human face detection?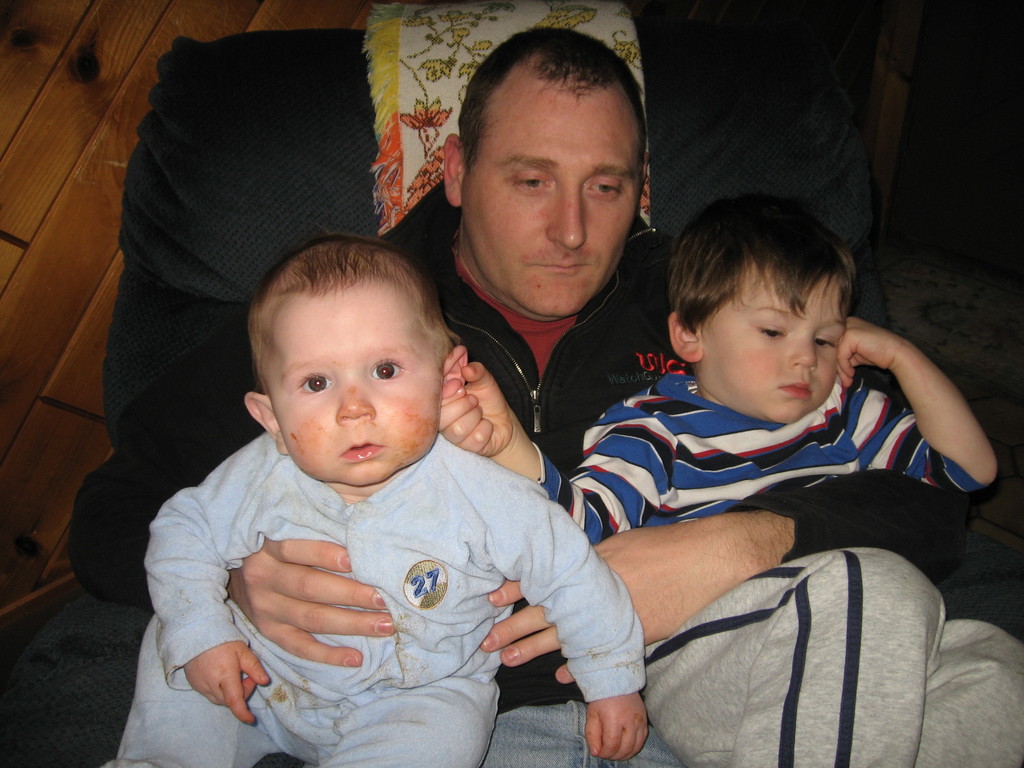
locate(694, 280, 850, 424)
